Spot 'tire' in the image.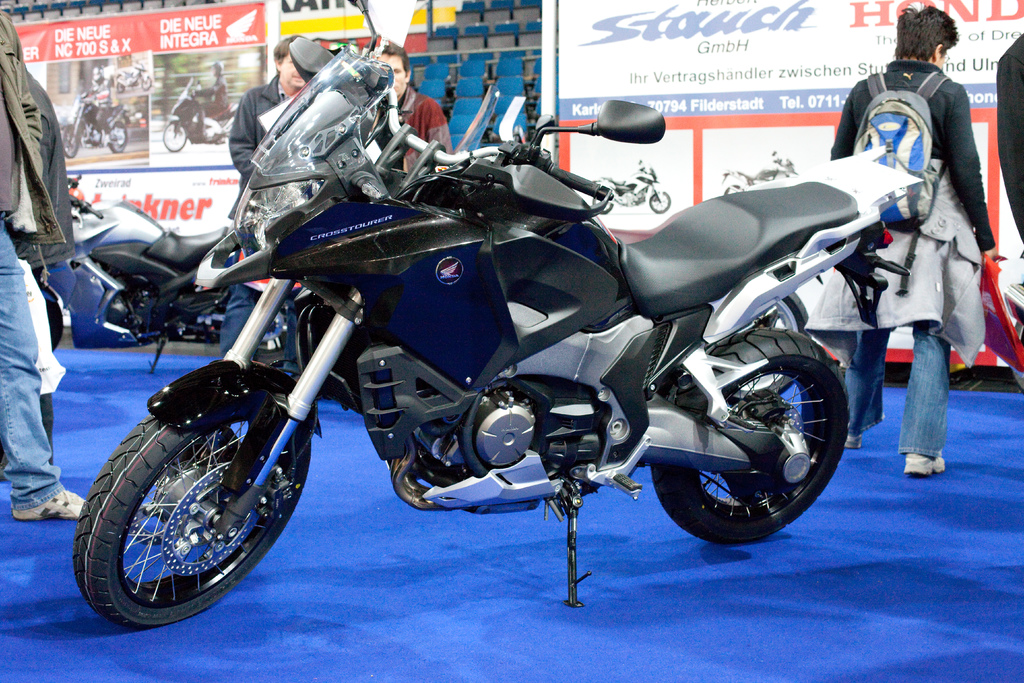
'tire' found at [x1=648, y1=327, x2=847, y2=543].
